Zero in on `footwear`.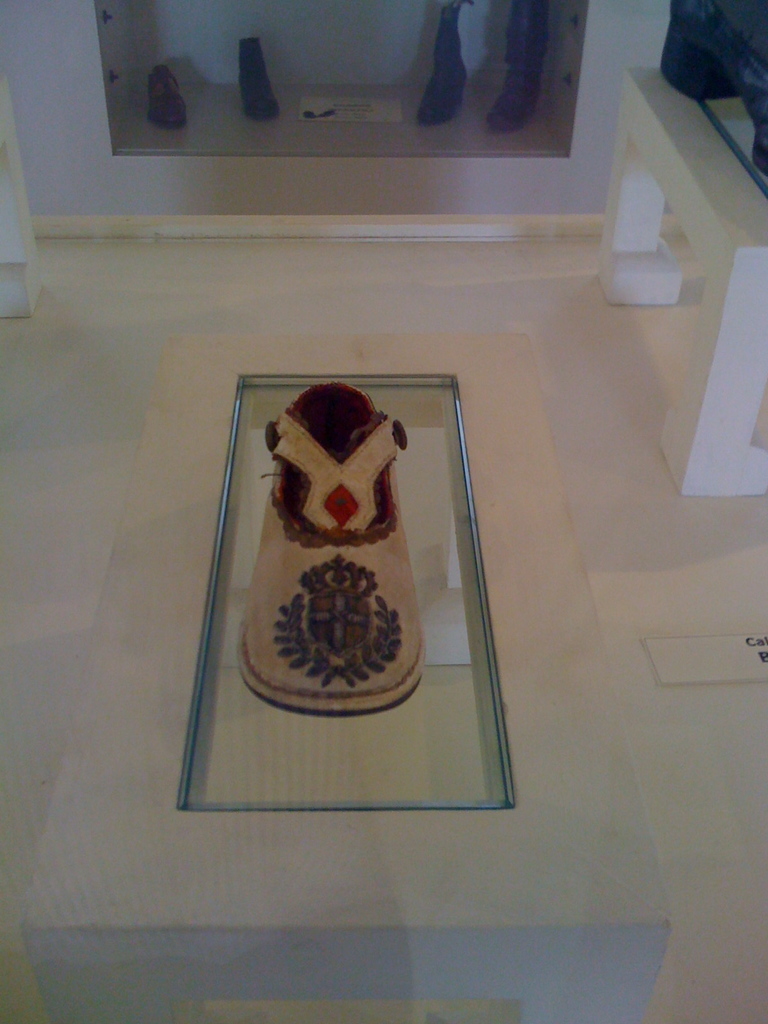
Zeroed in: (x1=488, y1=4, x2=543, y2=128).
